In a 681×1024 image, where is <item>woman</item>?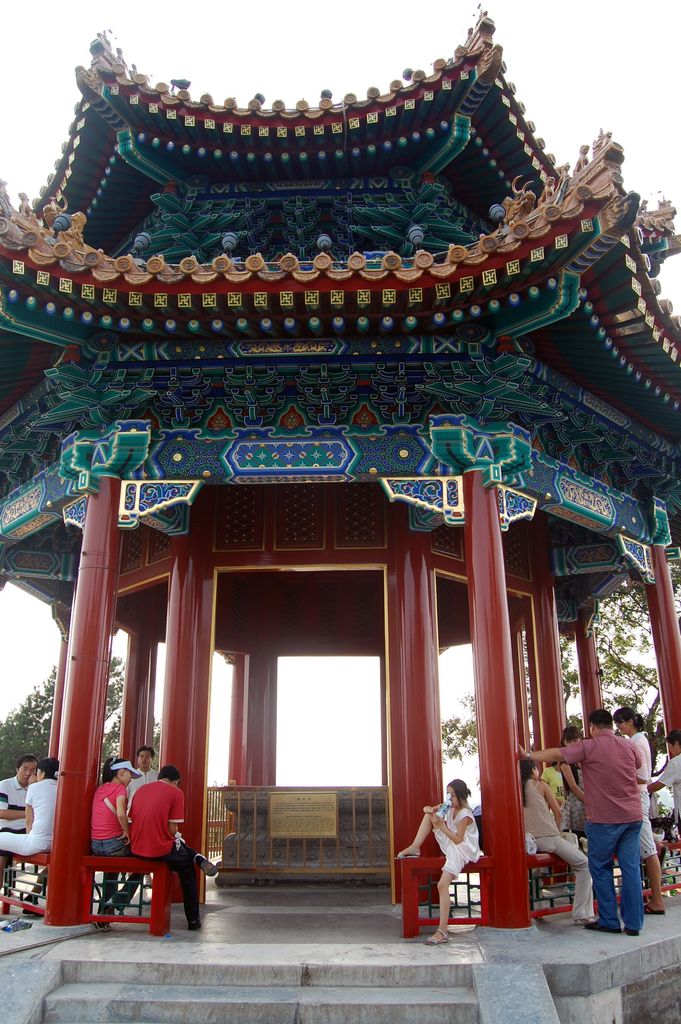
559:725:590:842.
